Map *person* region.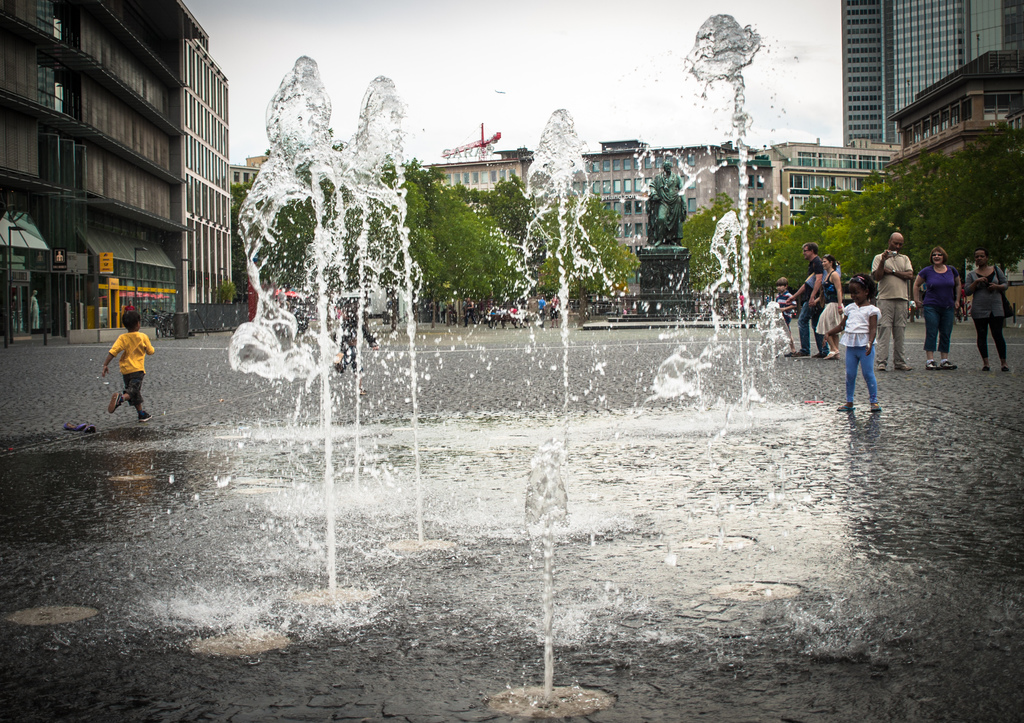
Mapped to region(826, 272, 884, 416).
